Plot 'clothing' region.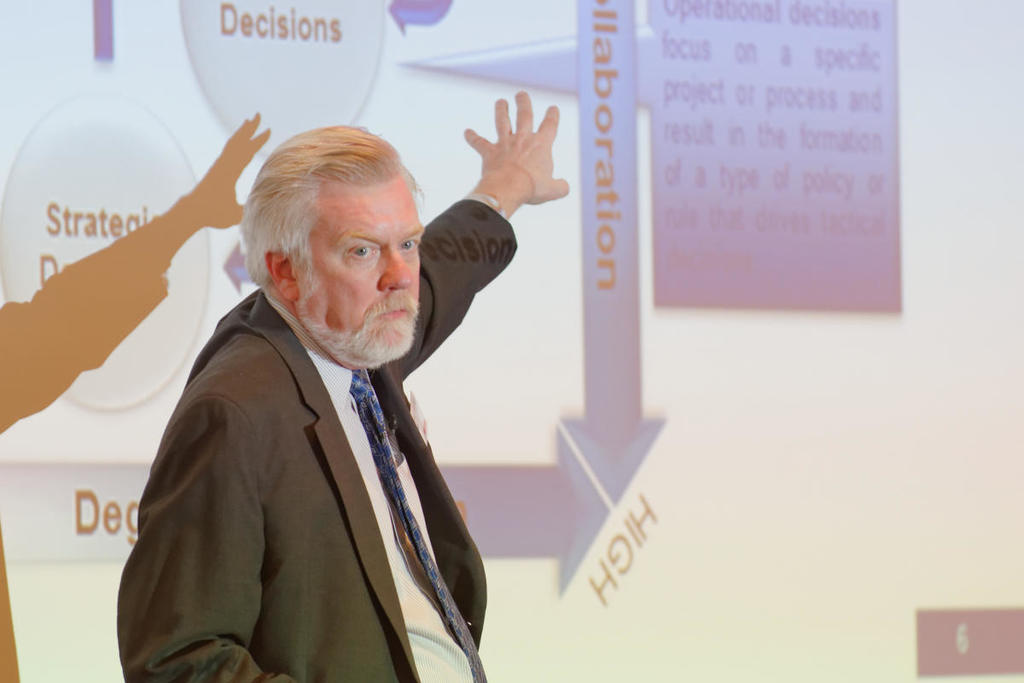
Plotted at bbox=(113, 193, 517, 682).
